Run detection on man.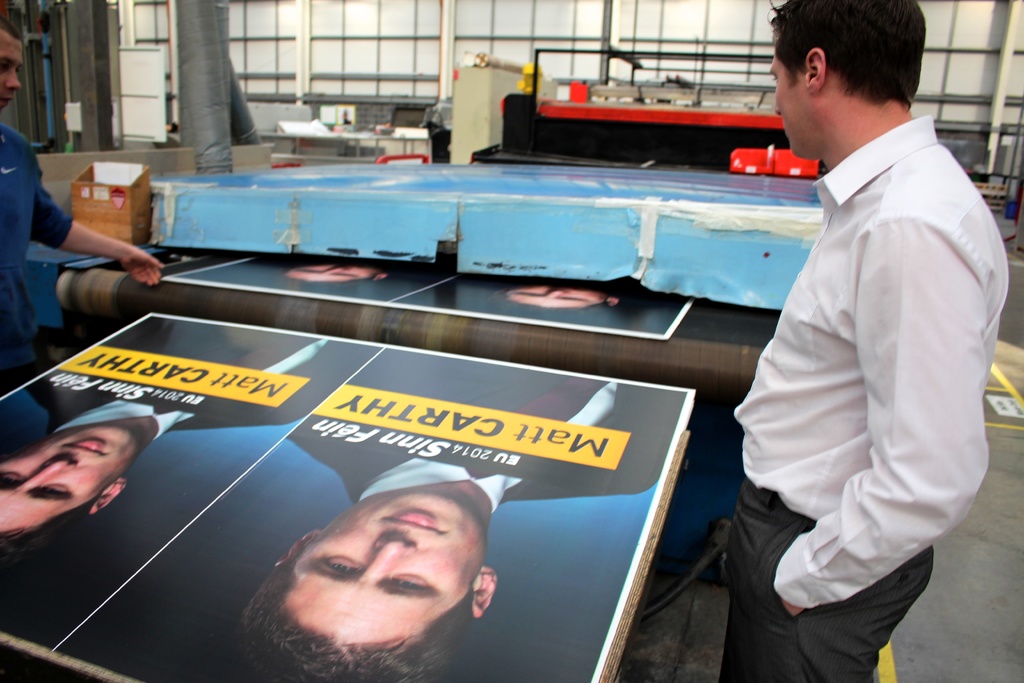
Result: box=[0, 8, 164, 398].
